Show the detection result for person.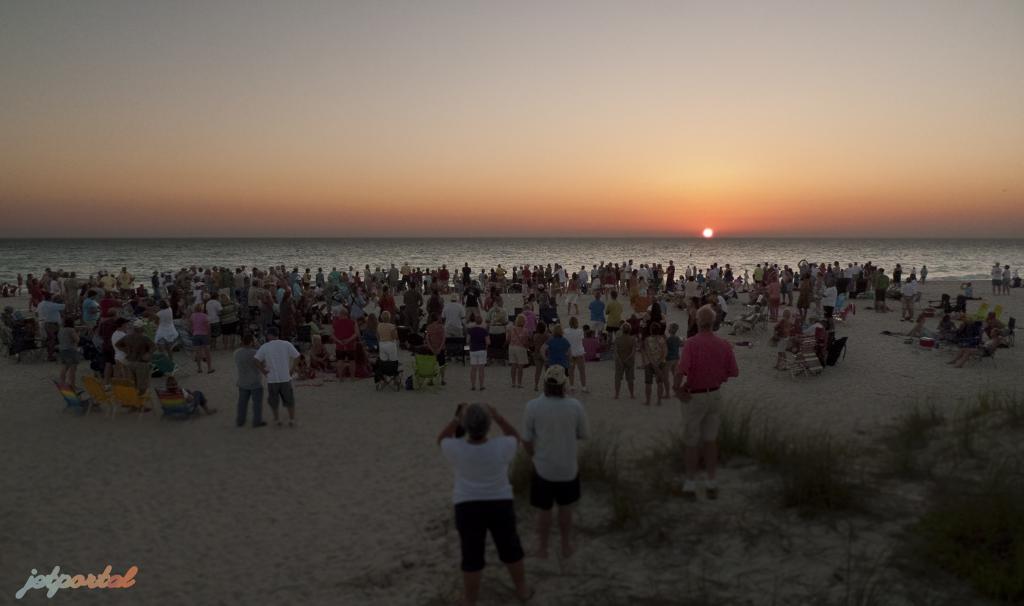
[left=898, top=277, right=917, bottom=321].
